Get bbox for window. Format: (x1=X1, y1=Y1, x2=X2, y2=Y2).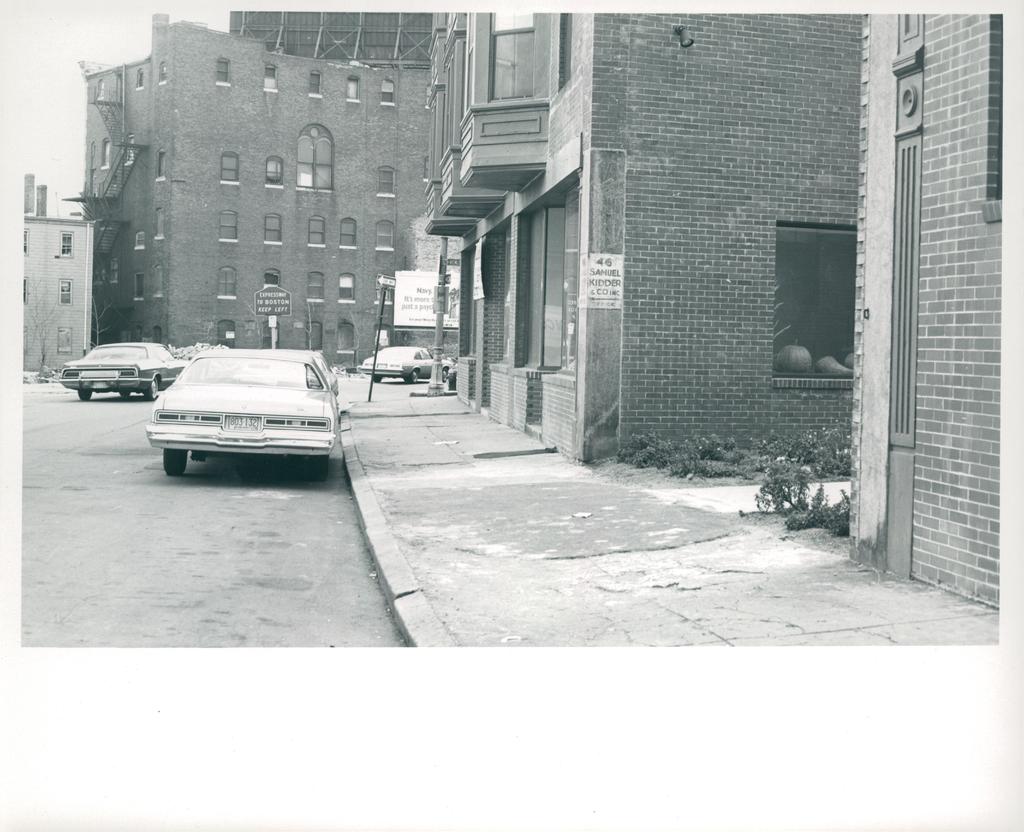
(x1=305, y1=270, x2=332, y2=304).
